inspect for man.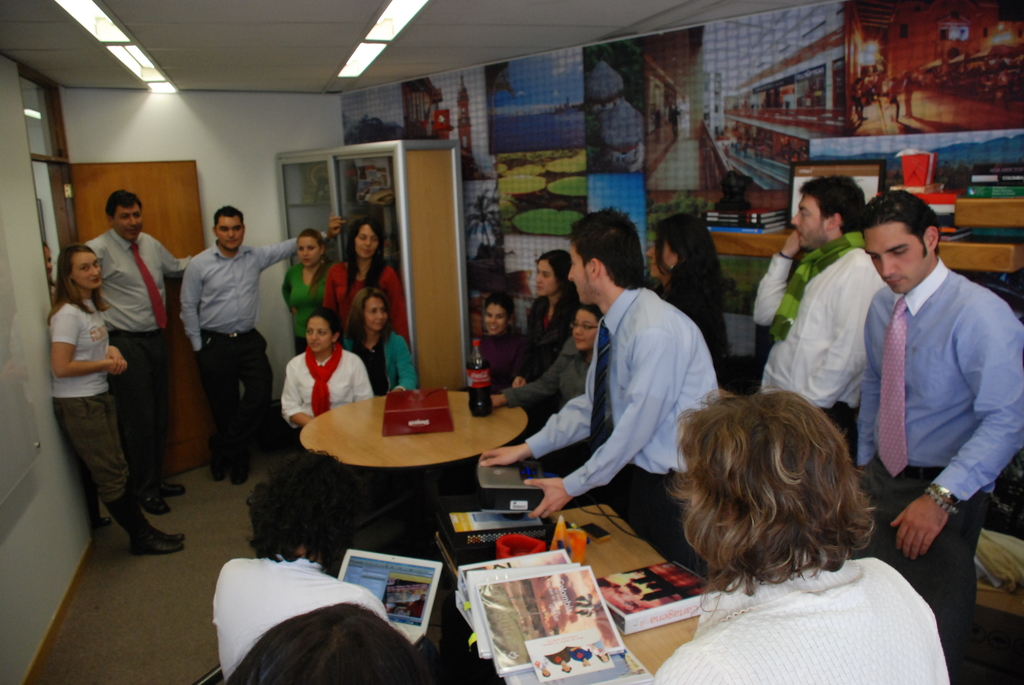
Inspection: detection(744, 165, 883, 464).
